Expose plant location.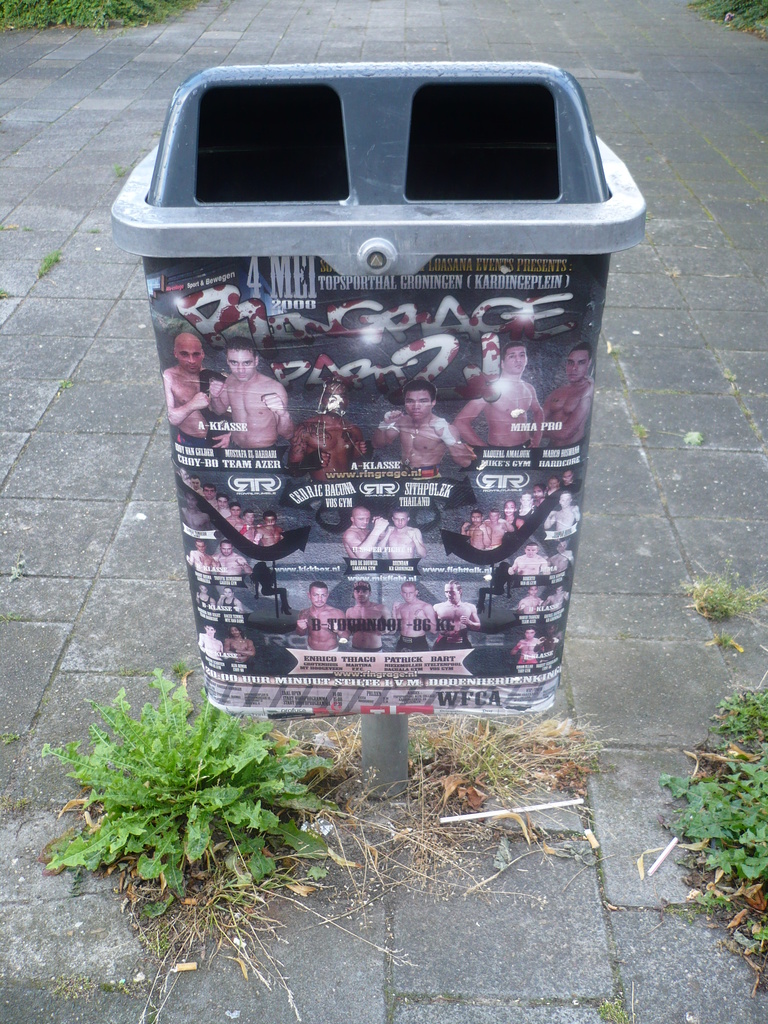
Exposed at <bbox>597, 995, 627, 1023</bbox>.
